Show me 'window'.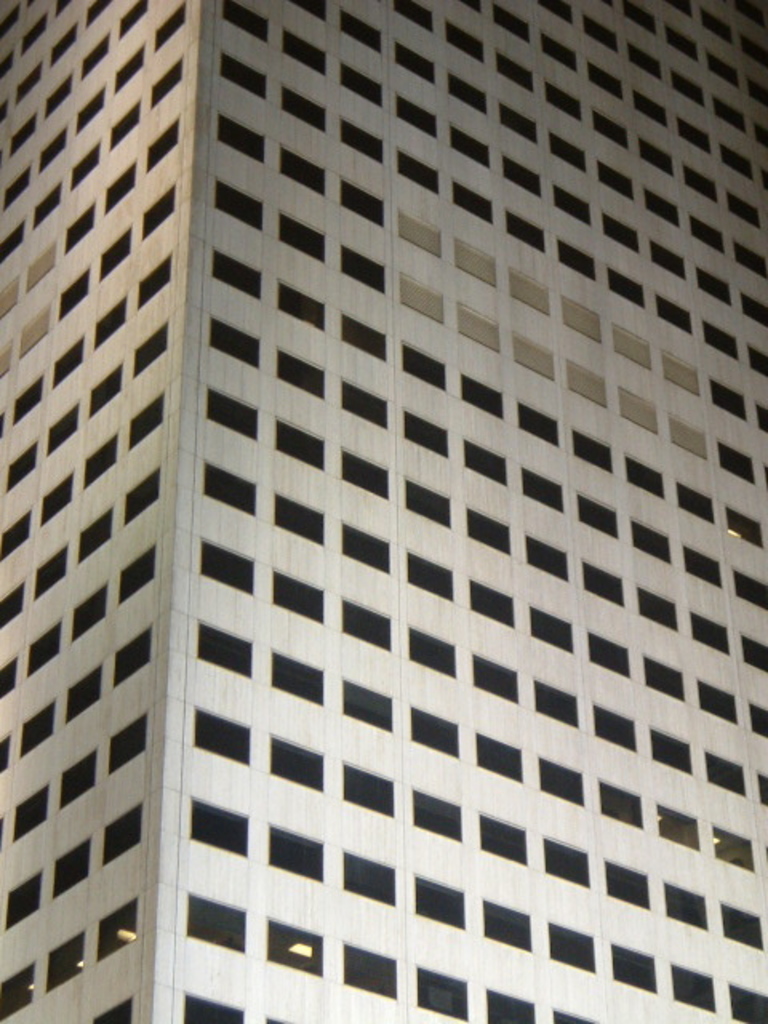
'window' is here: select_region(403, 547, 454, 600).
